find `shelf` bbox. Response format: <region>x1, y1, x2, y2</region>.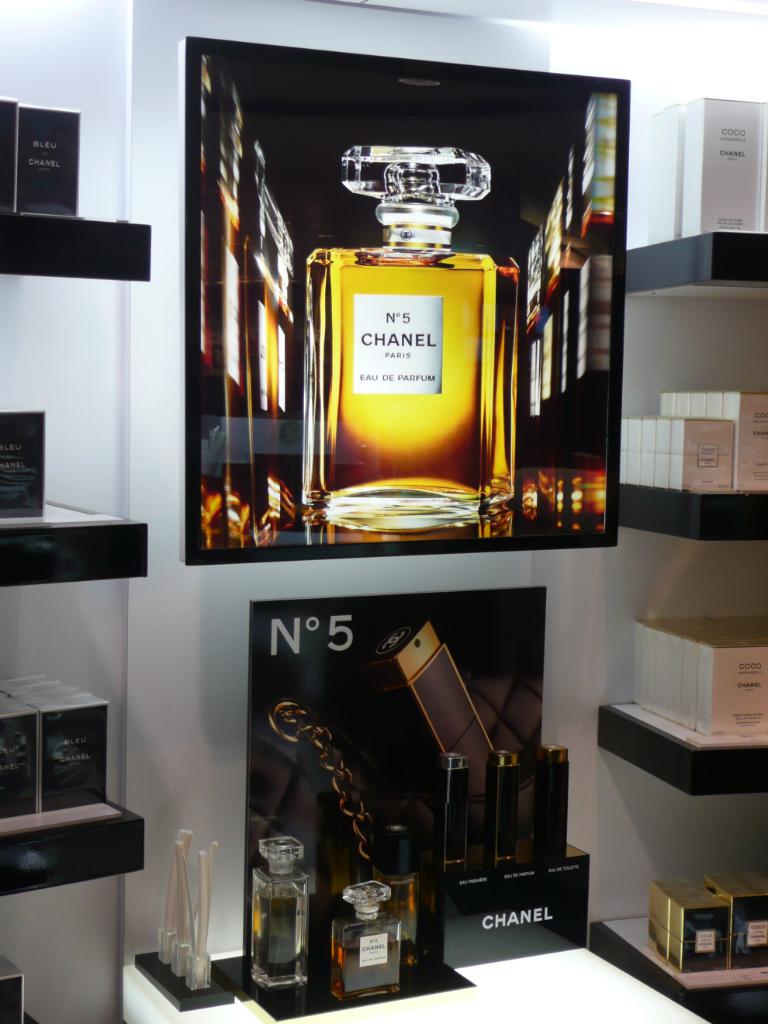
<region>616, 39, 767, 1020</region>.
